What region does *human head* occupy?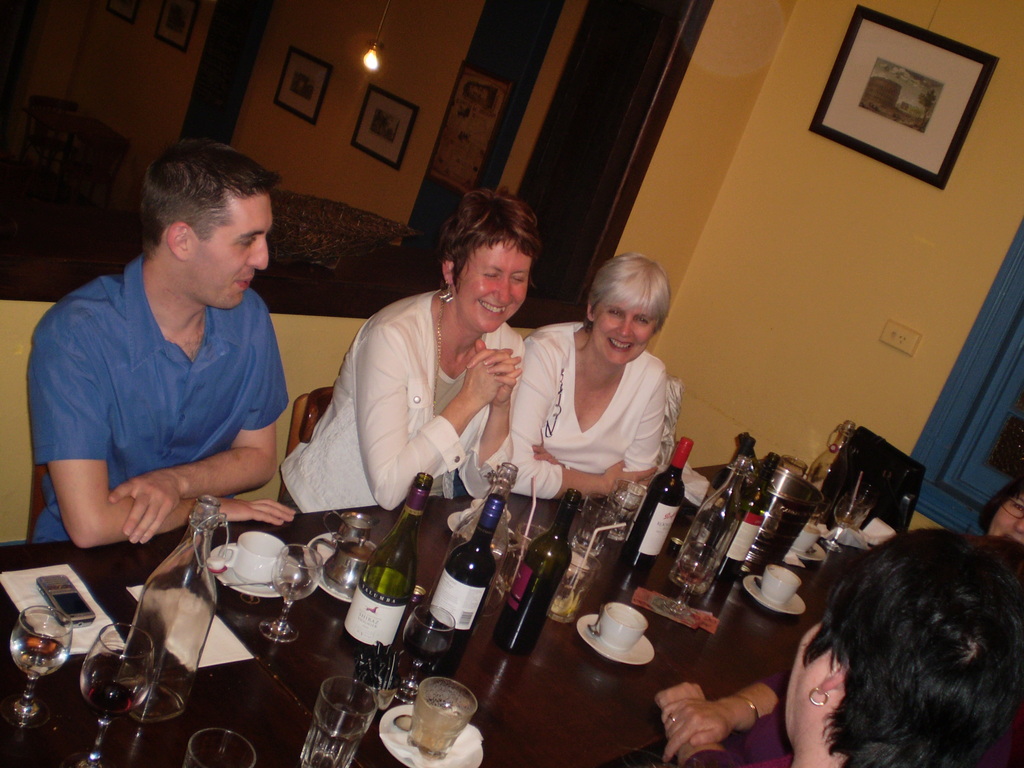
x1=586, y1=252, x2=669, y2=367.
